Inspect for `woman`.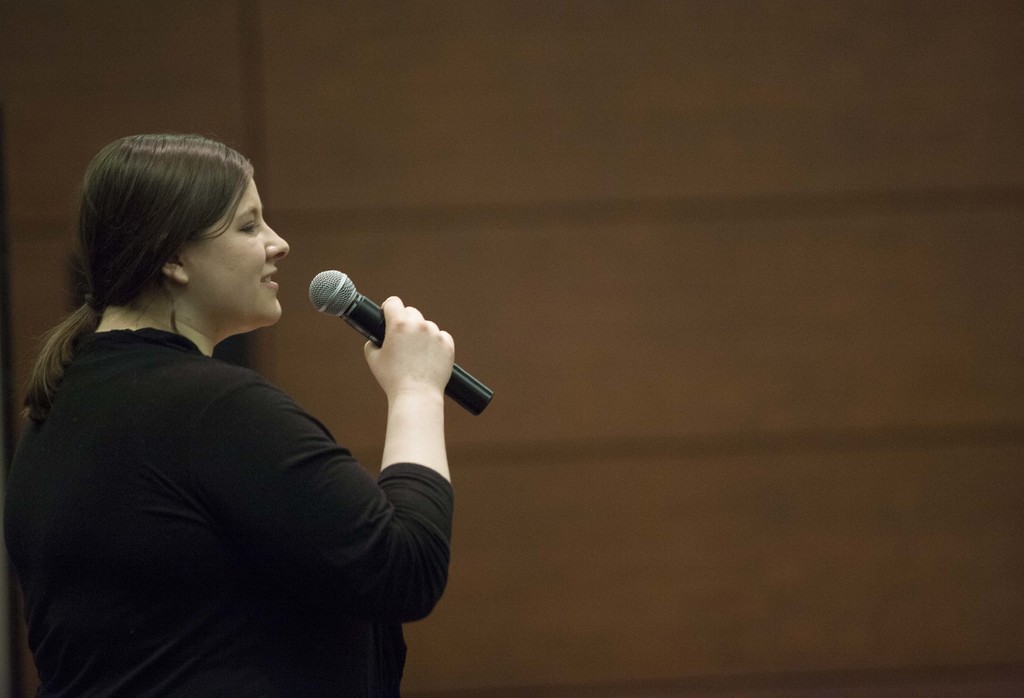
Inspection: pyautogui.locateOnScreen(0, 129, 461, 697).
